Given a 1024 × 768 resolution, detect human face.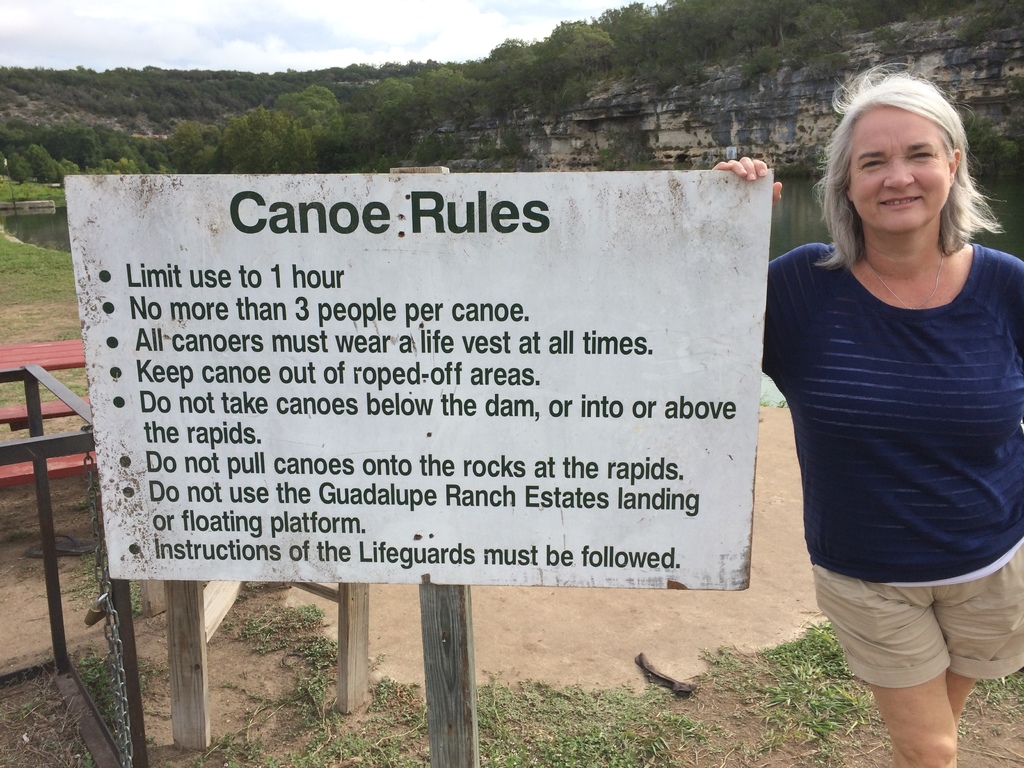
l=851, t=108, r=949, b=230.
